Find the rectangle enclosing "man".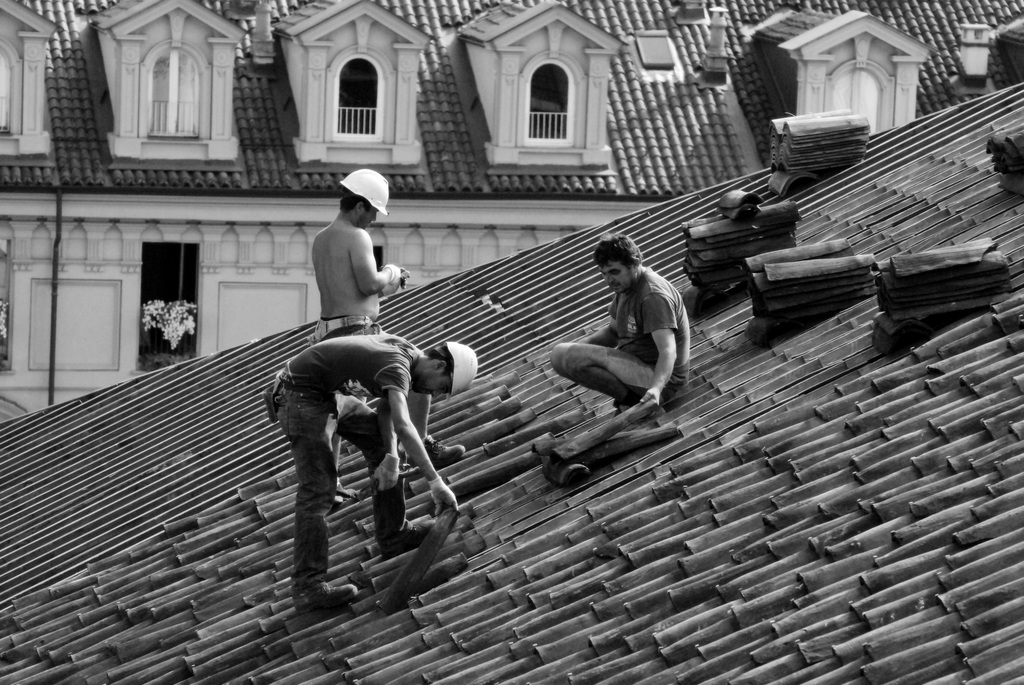
549, 234, 692, 409.
